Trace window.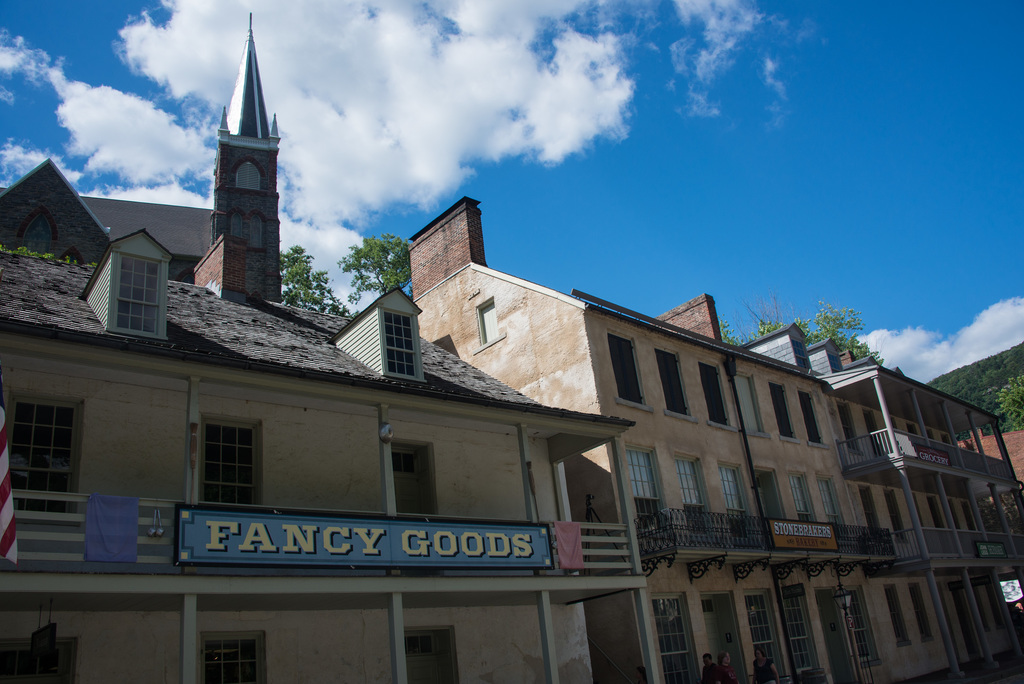
Traced to 795:390:828:445.
